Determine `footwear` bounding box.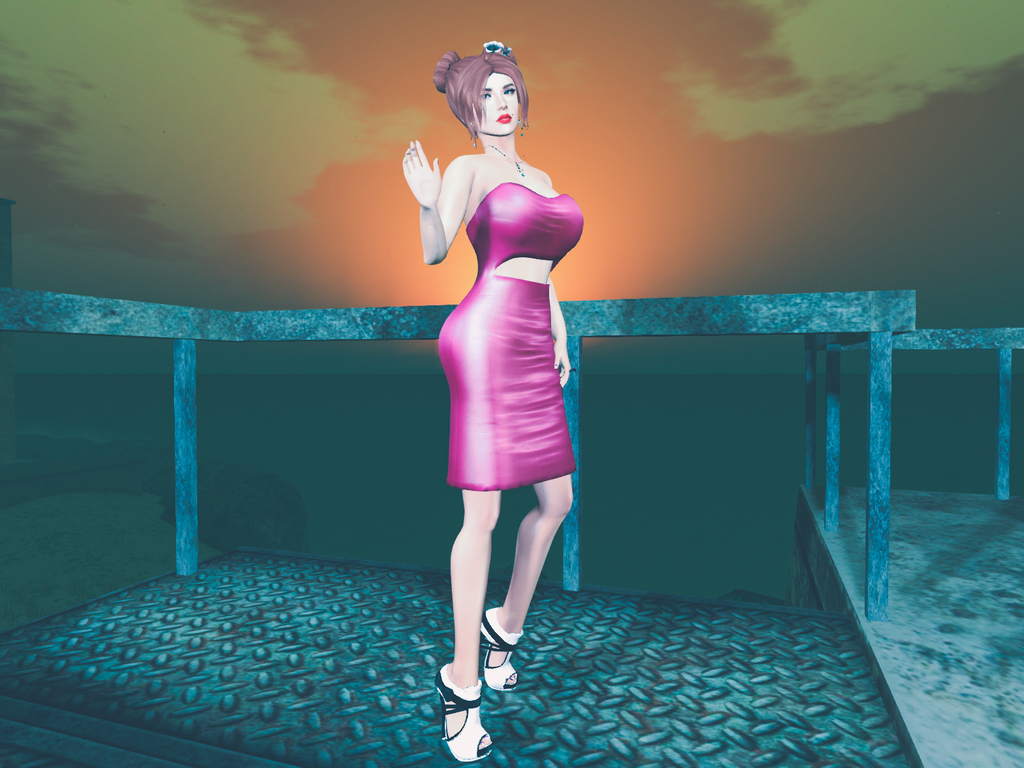
Determined: BBox(432, 666, 491, 756).
